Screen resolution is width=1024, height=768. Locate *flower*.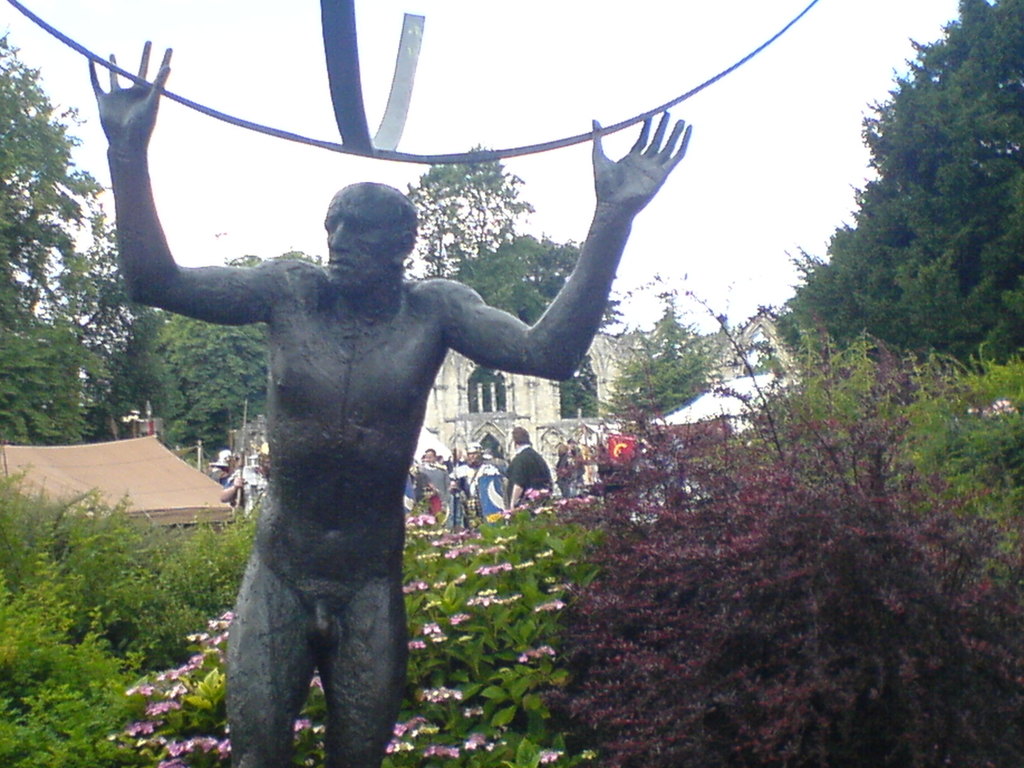
(465,590,528,609).
